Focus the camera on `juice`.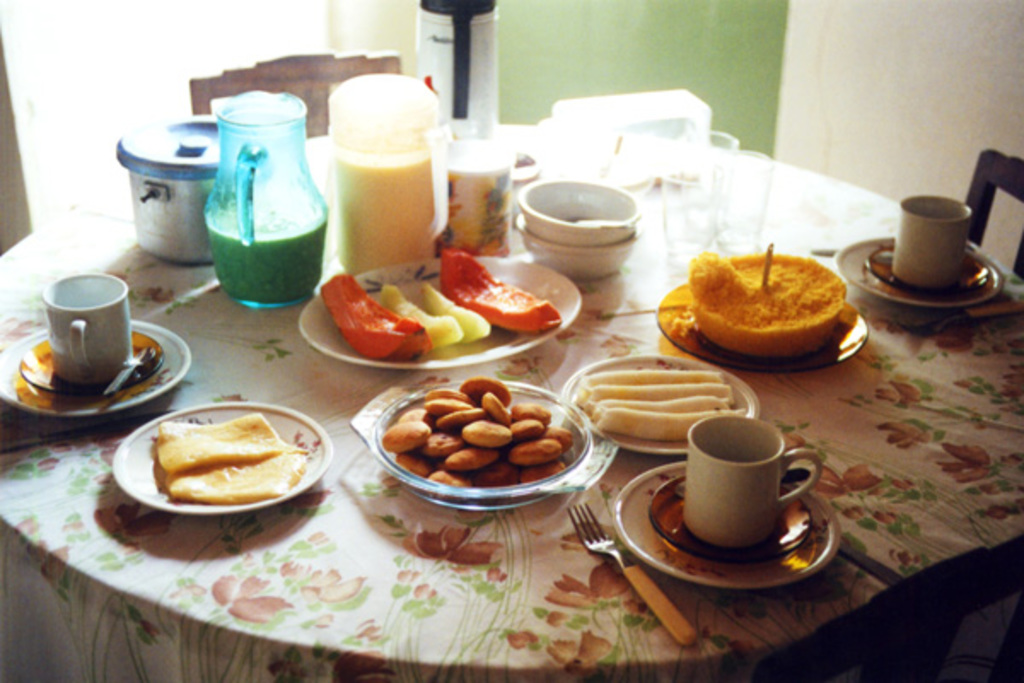
Focus region: region(335, 154, 435, 275).
